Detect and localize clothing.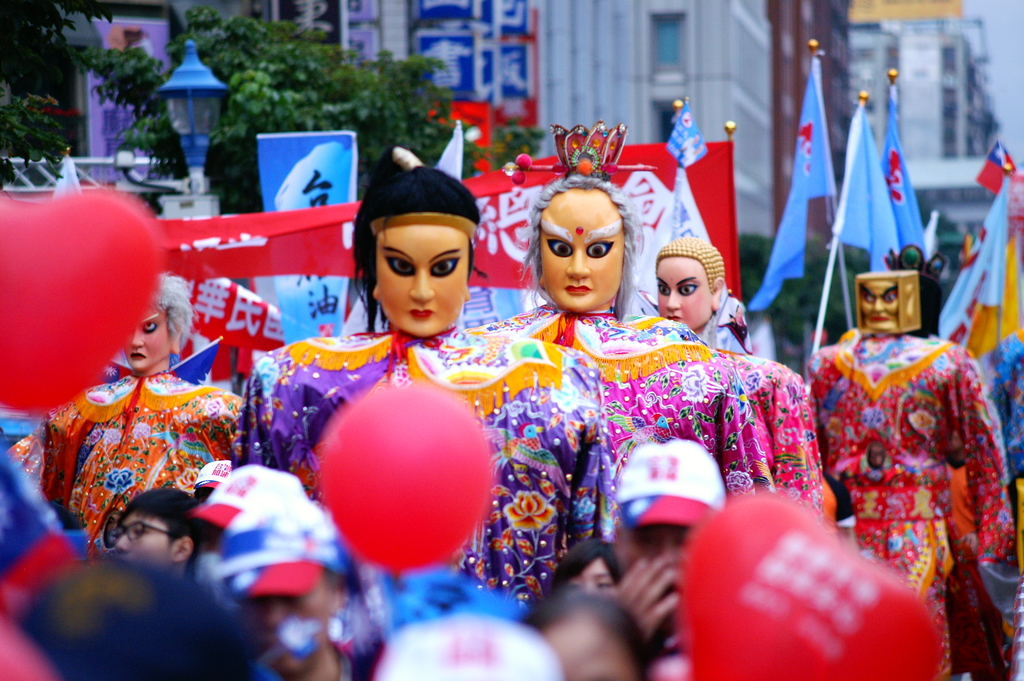
Localized at locate(465, 302, 726, 470).
